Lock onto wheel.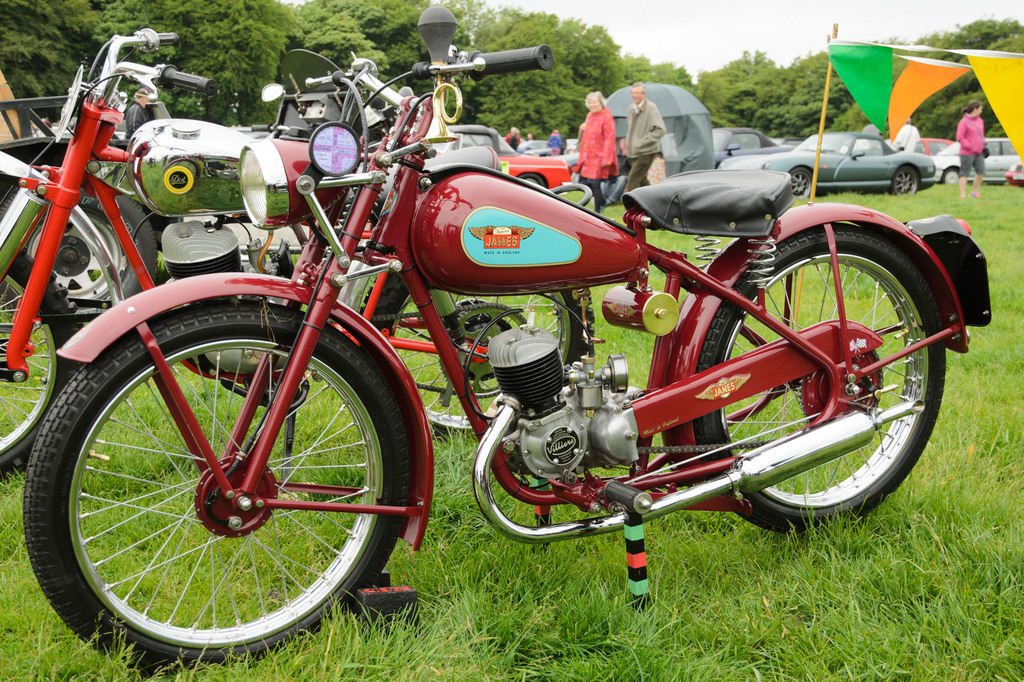
Locked: <box>890,166,918,194</box>.
